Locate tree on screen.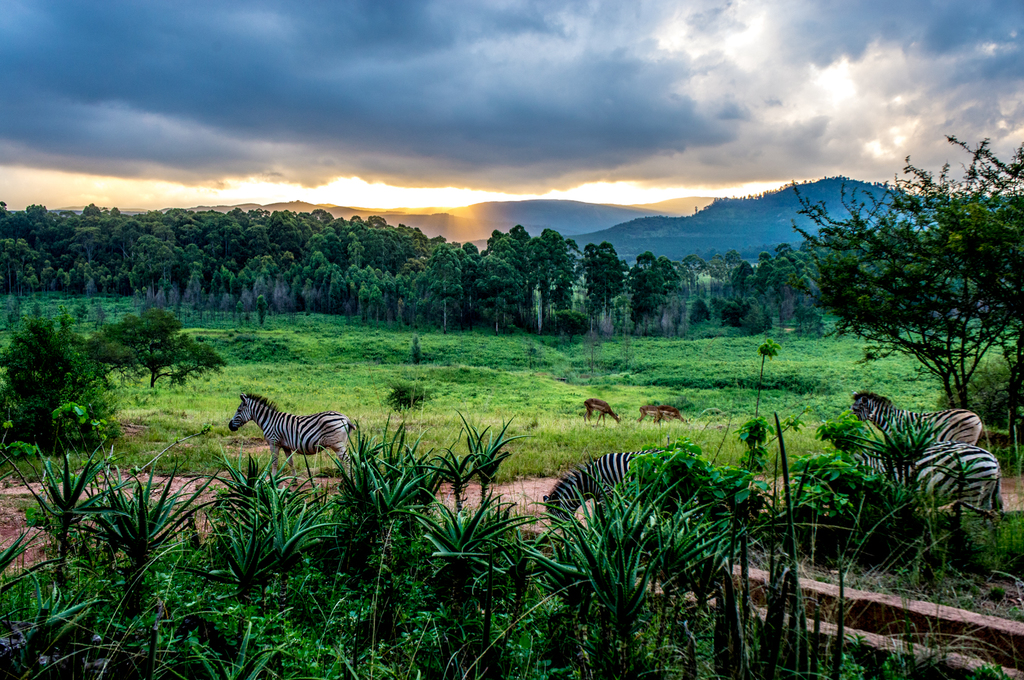
On screen at (663,242,849,352).
